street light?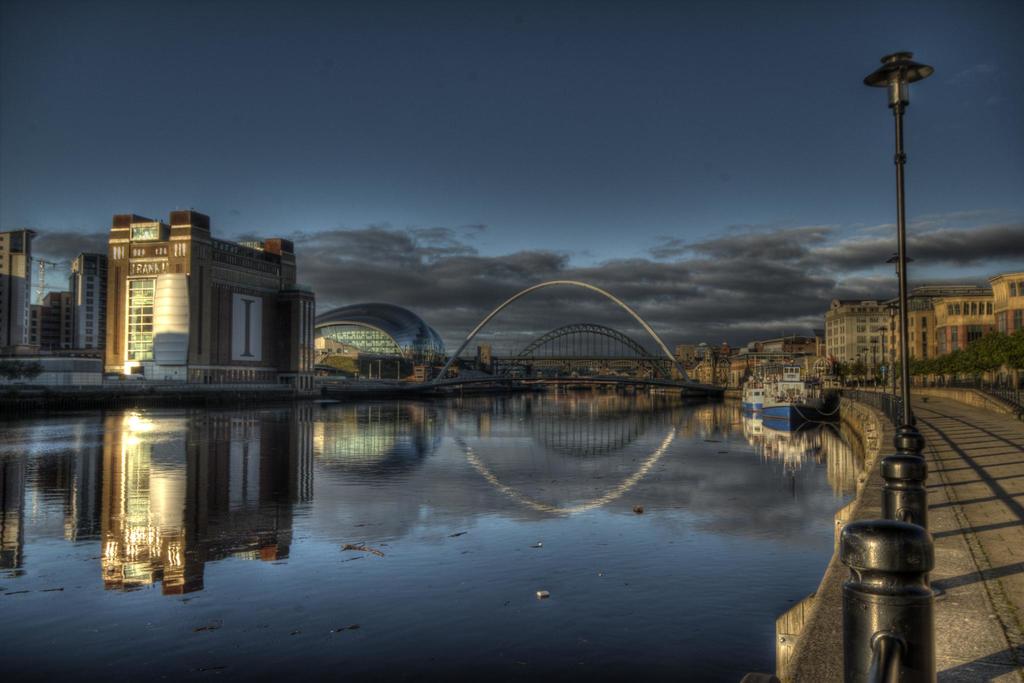
l=867, t=337, r=877, b=371
